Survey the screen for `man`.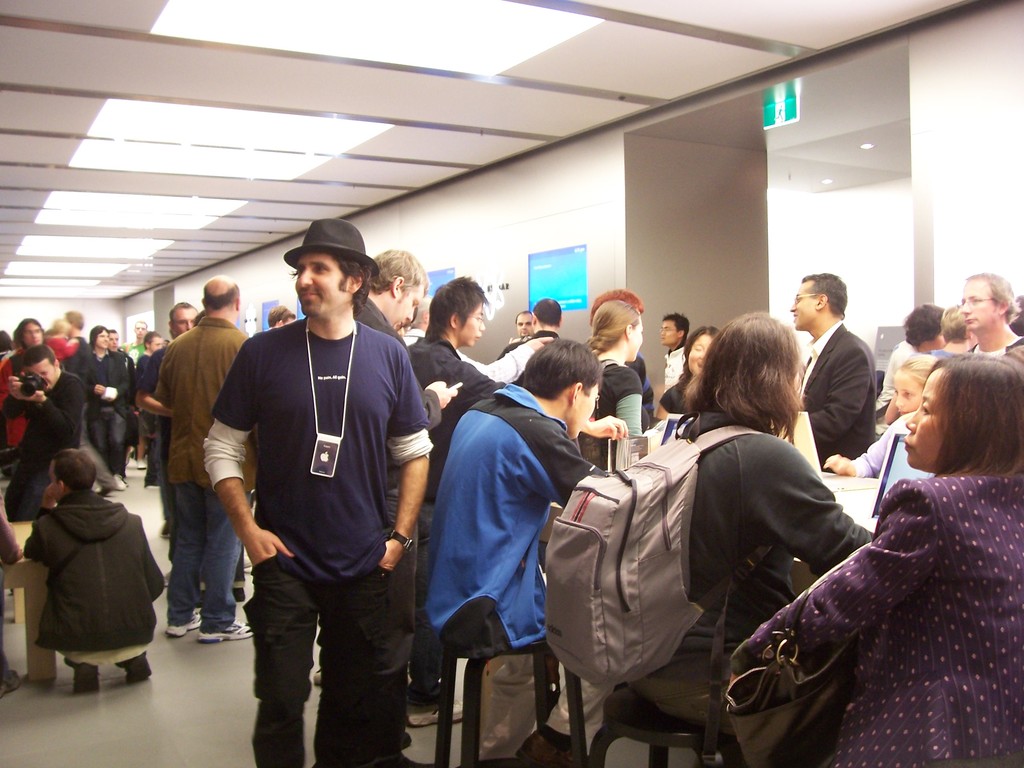
Survey found: pyautogui.locateOnScreen(21, 446, 168, 692).
